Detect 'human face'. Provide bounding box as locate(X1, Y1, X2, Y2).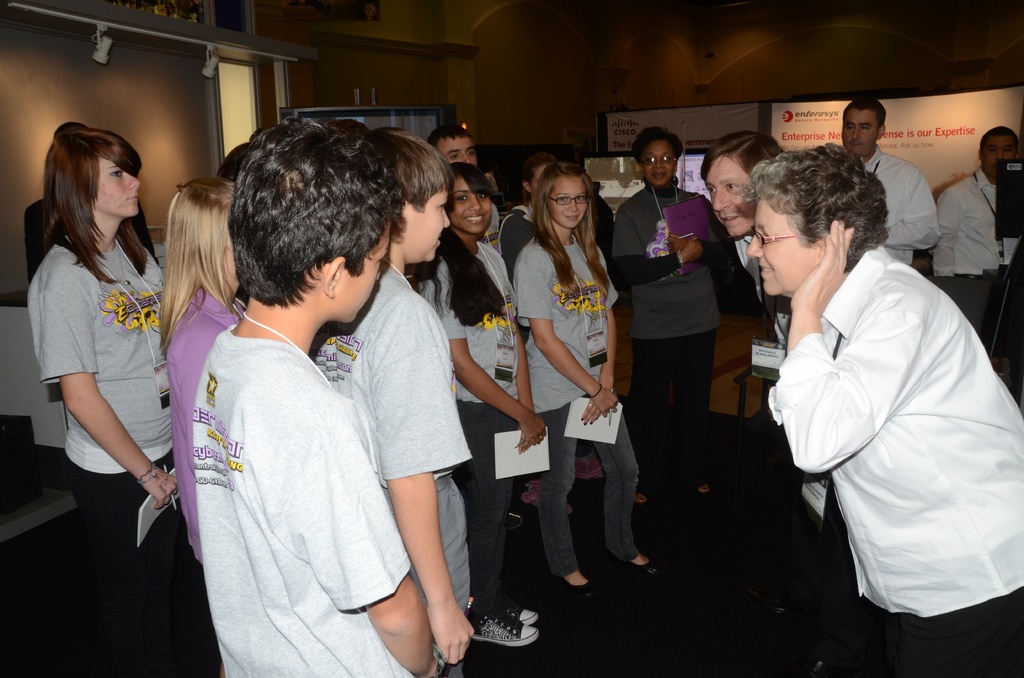
locate(405, 188, 451, 265).
